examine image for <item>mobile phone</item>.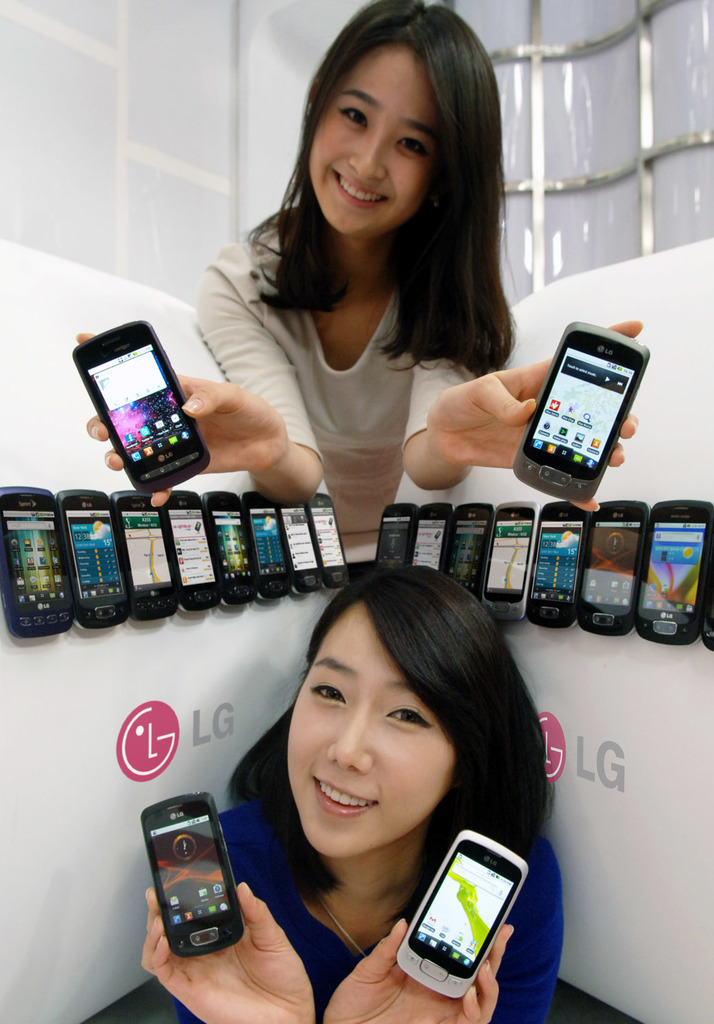
Examination result: box=[395, 833, 530, 998].
